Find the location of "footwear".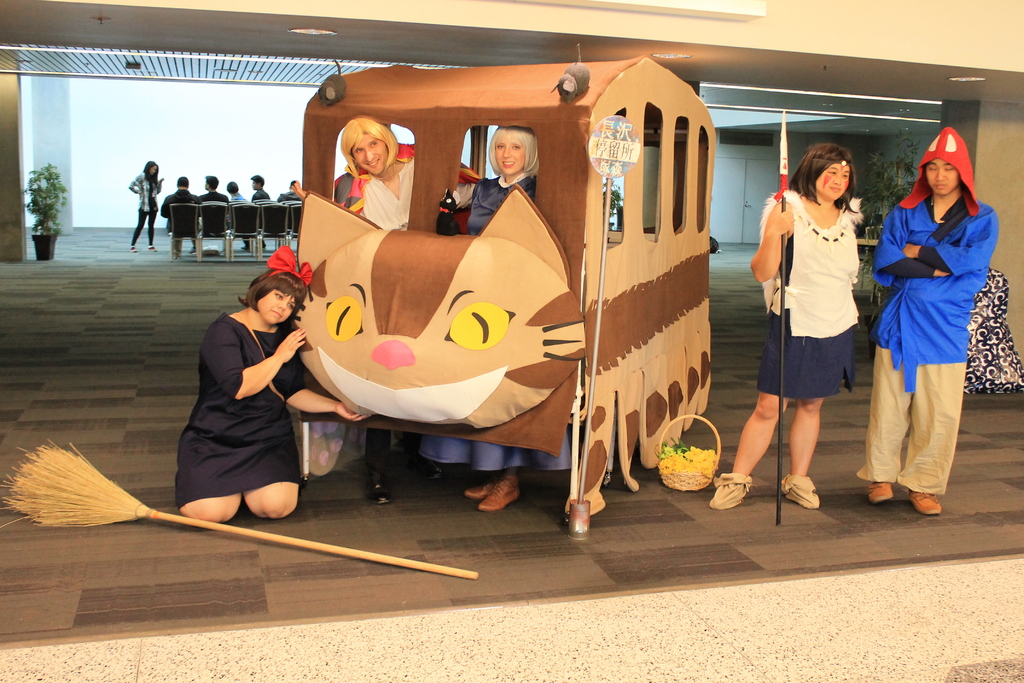
Location: select_region(422, 463, 447, 485).
